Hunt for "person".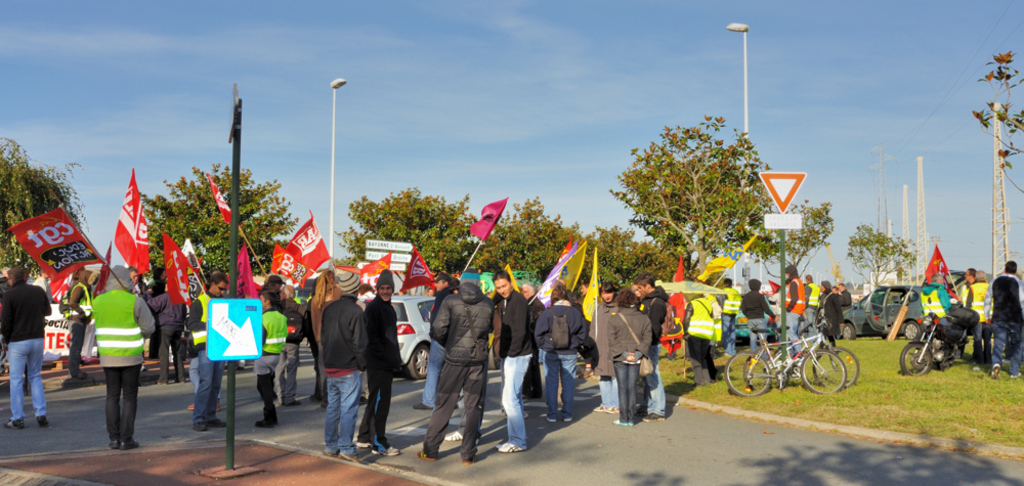
Hunted down at 183,275,229,427.
